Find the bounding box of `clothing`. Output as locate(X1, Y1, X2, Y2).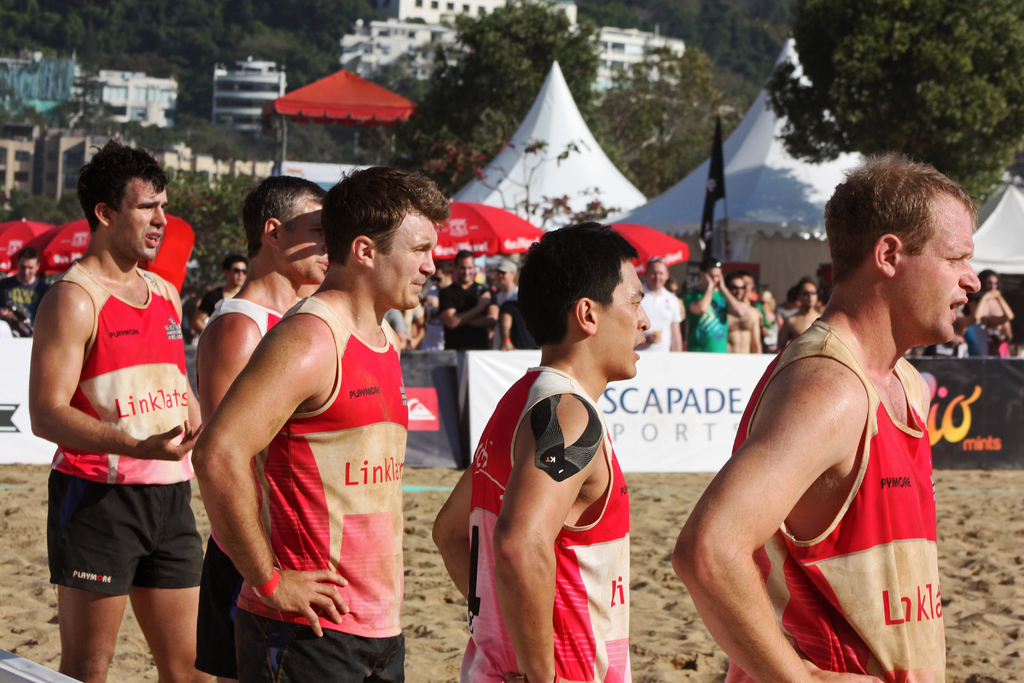
locate(202, 290, 289, 682).
